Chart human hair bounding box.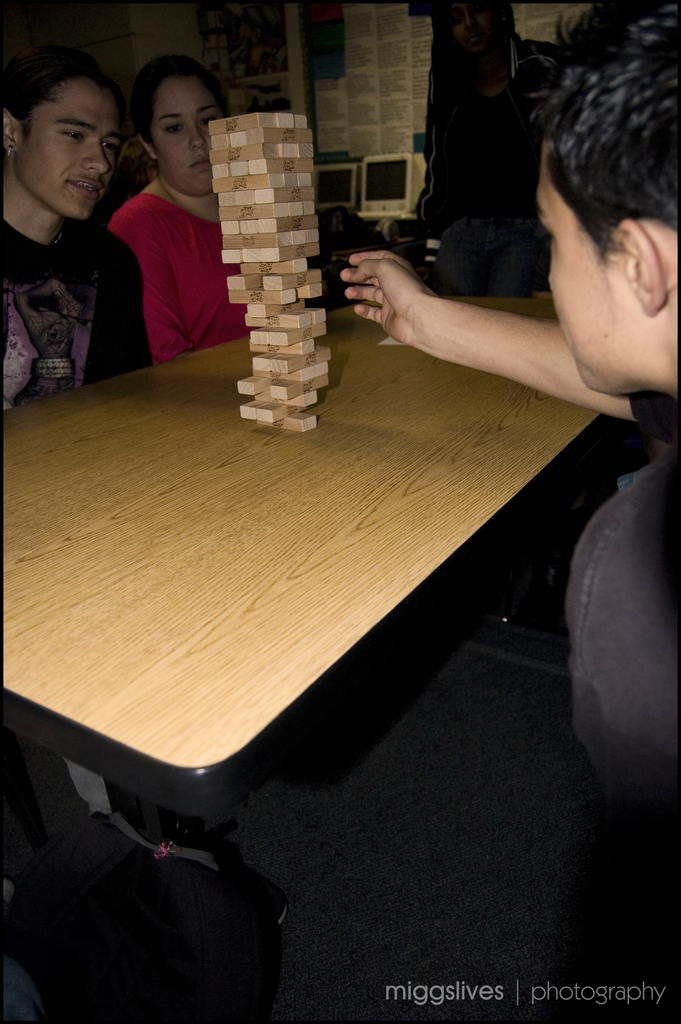
Charted: region(0, 44, 128, 147).
